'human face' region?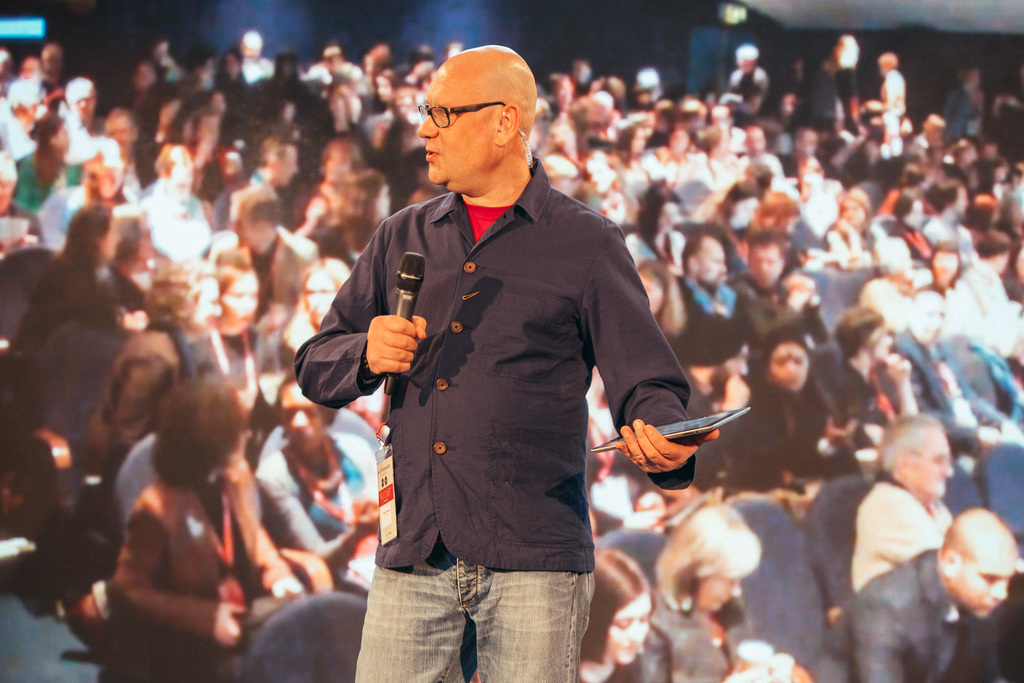
region(953, 552, 1012, 620)
